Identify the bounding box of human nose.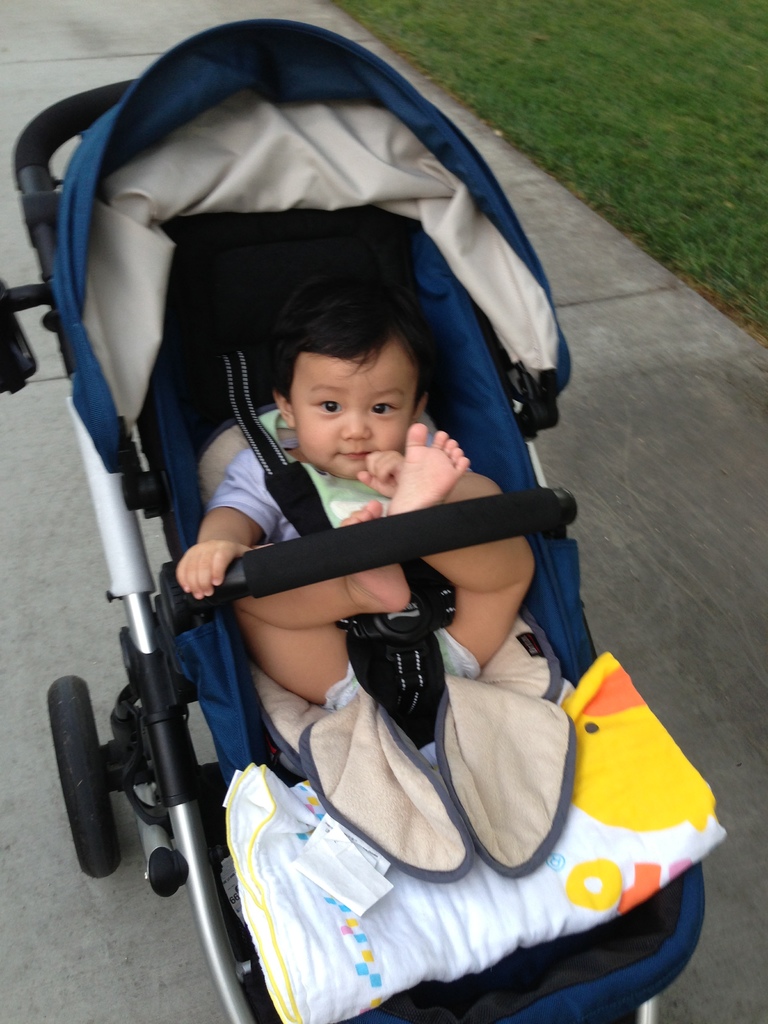
(342, 403, 374, 442).
